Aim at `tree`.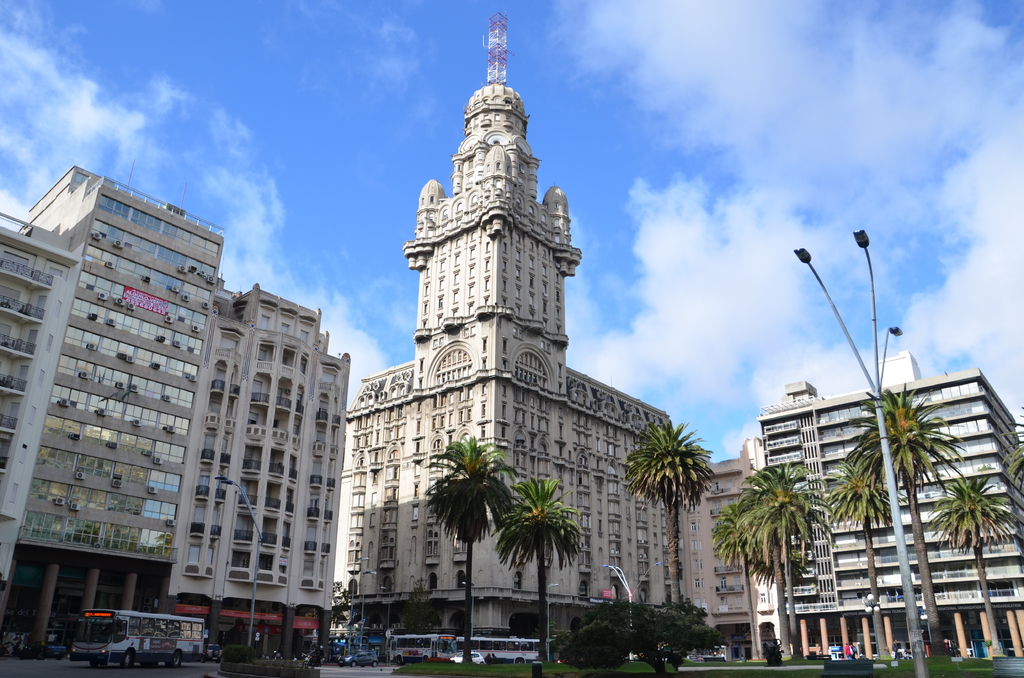
Aimed at rect(423, 428, 524, 671).
